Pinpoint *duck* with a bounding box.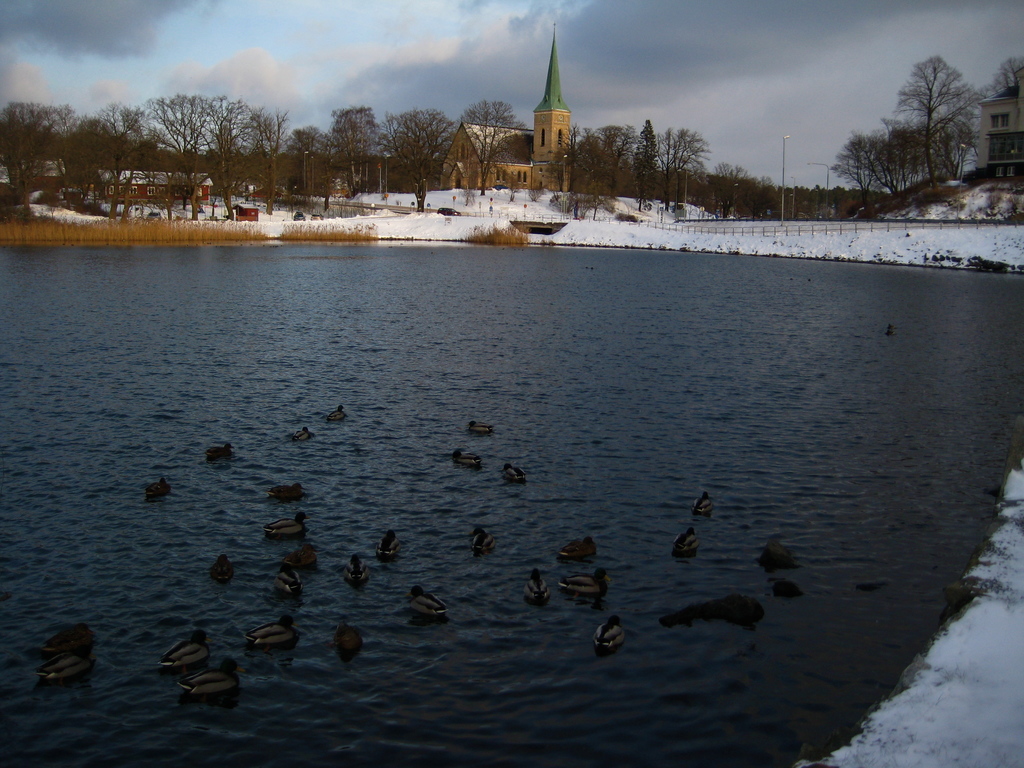
<bbox>179, 659, 242, 691</bbox>.
